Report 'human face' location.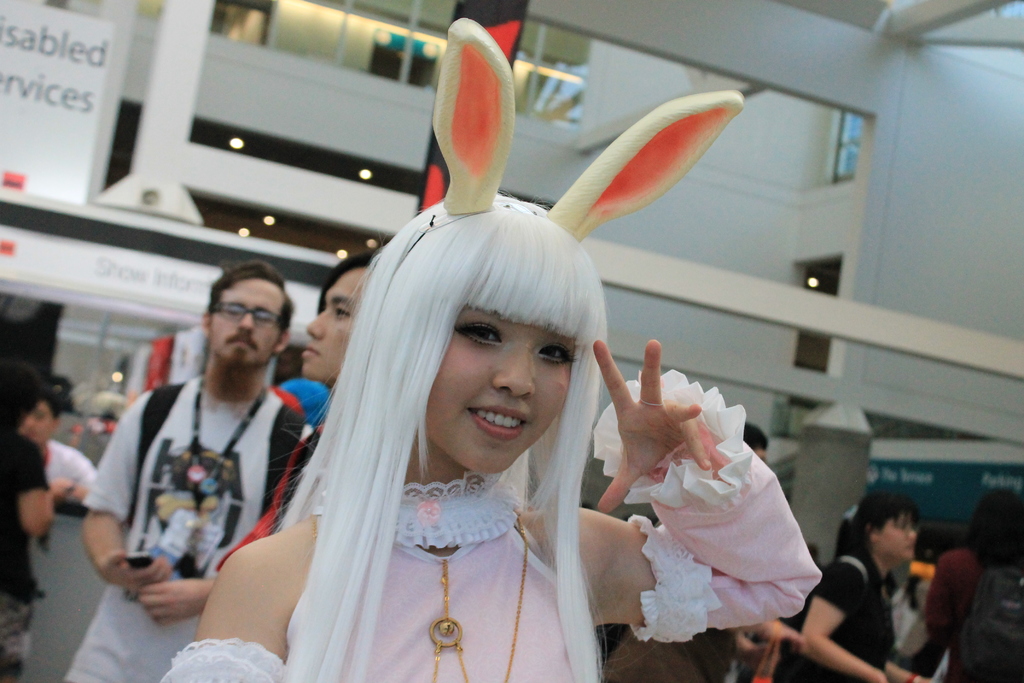
Report: (x1=298, y1=263, x2=367, y2=385).
